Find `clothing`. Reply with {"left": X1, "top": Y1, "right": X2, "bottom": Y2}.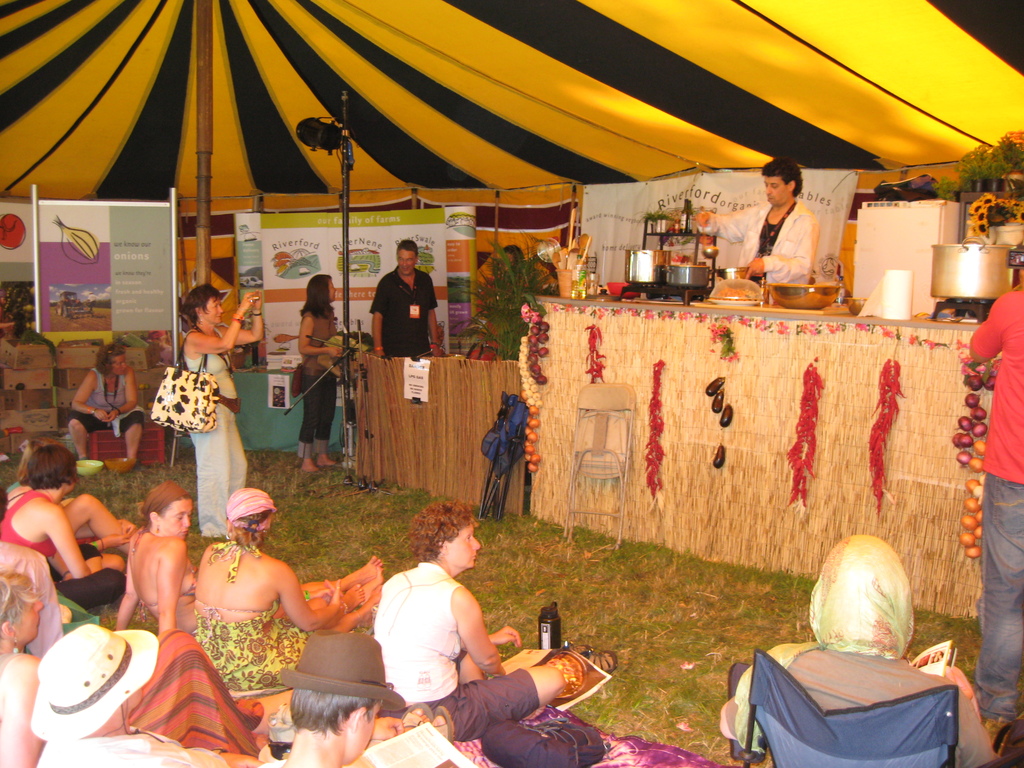
{"left": 301, "top": 311, "right": 343, "bottom": 454}.
